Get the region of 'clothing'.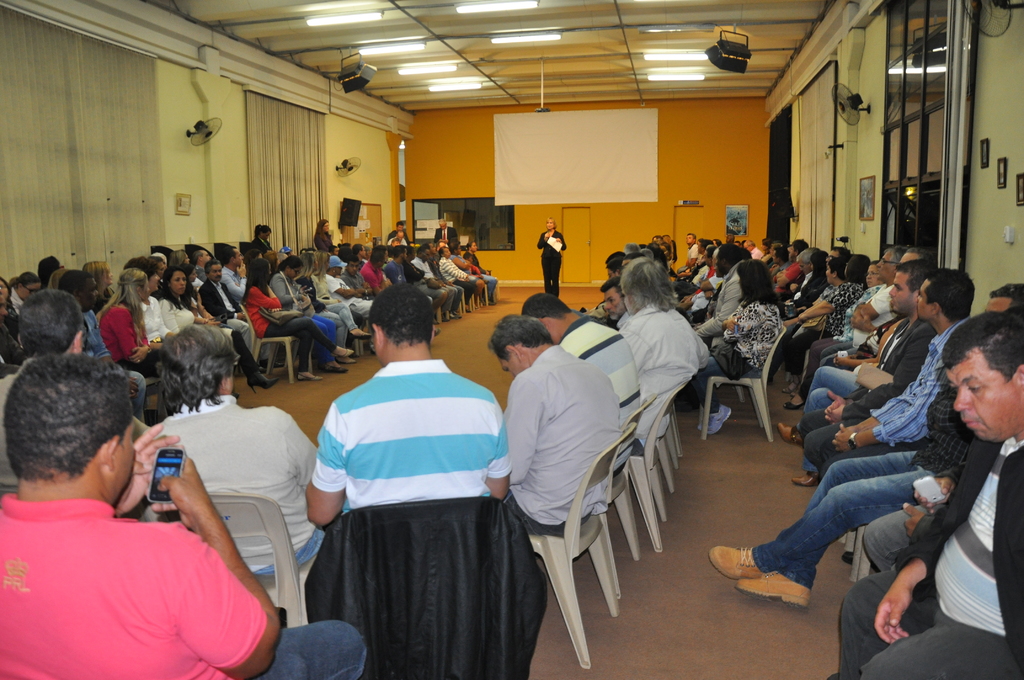
rect(363, 286, 393, 319).
